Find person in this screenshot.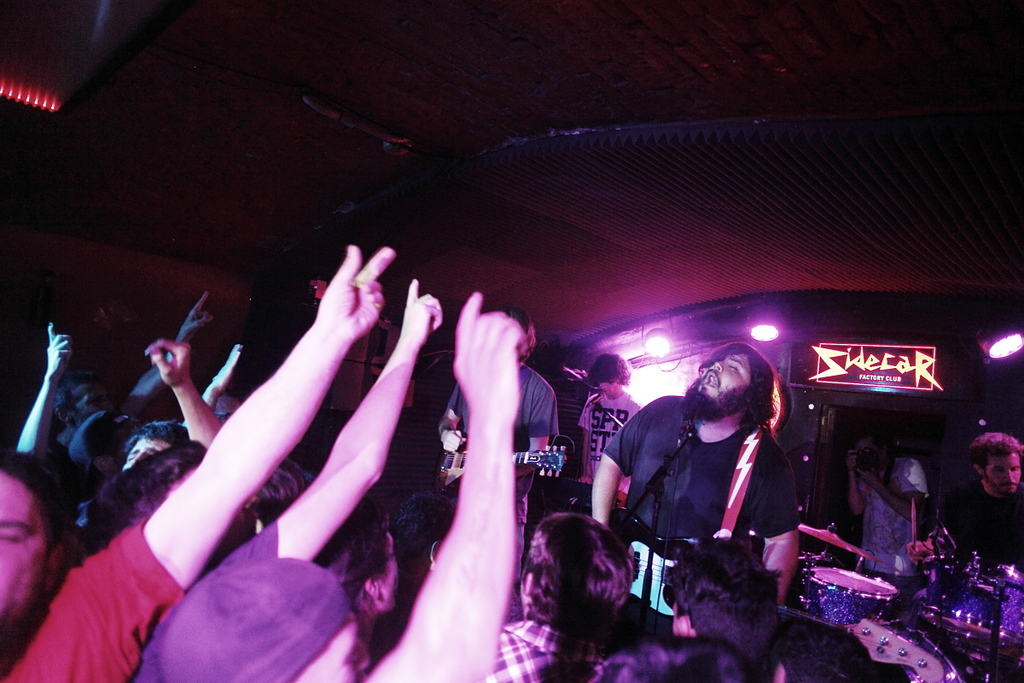
The bounding box for person is box(123, 413, 190, 466).
